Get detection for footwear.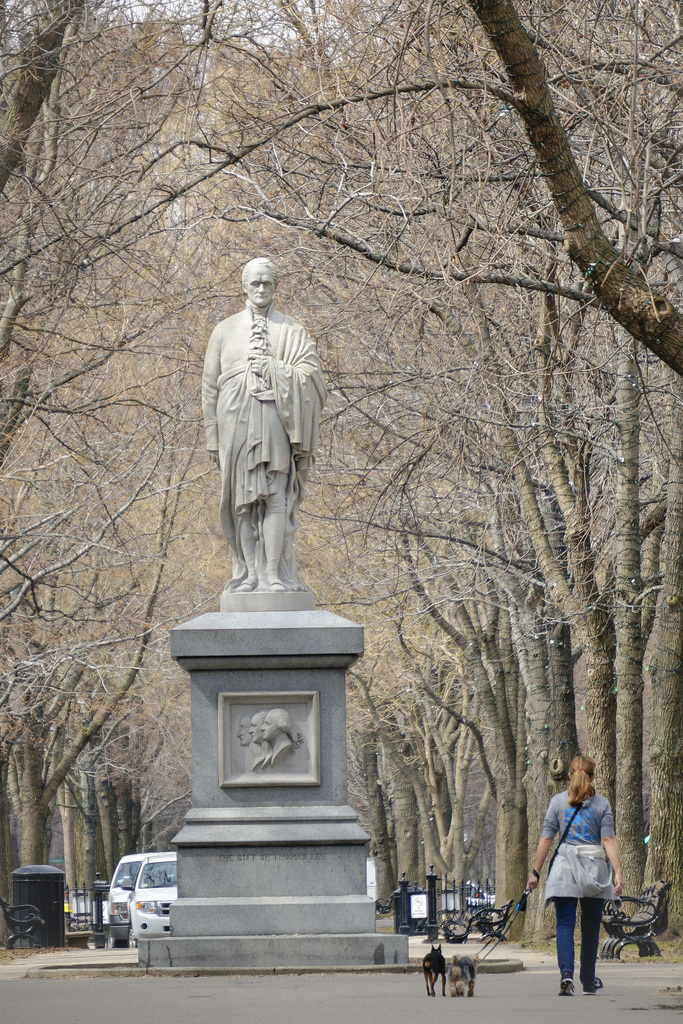
Detection: bbox=[561, 980, 573, 1000].
